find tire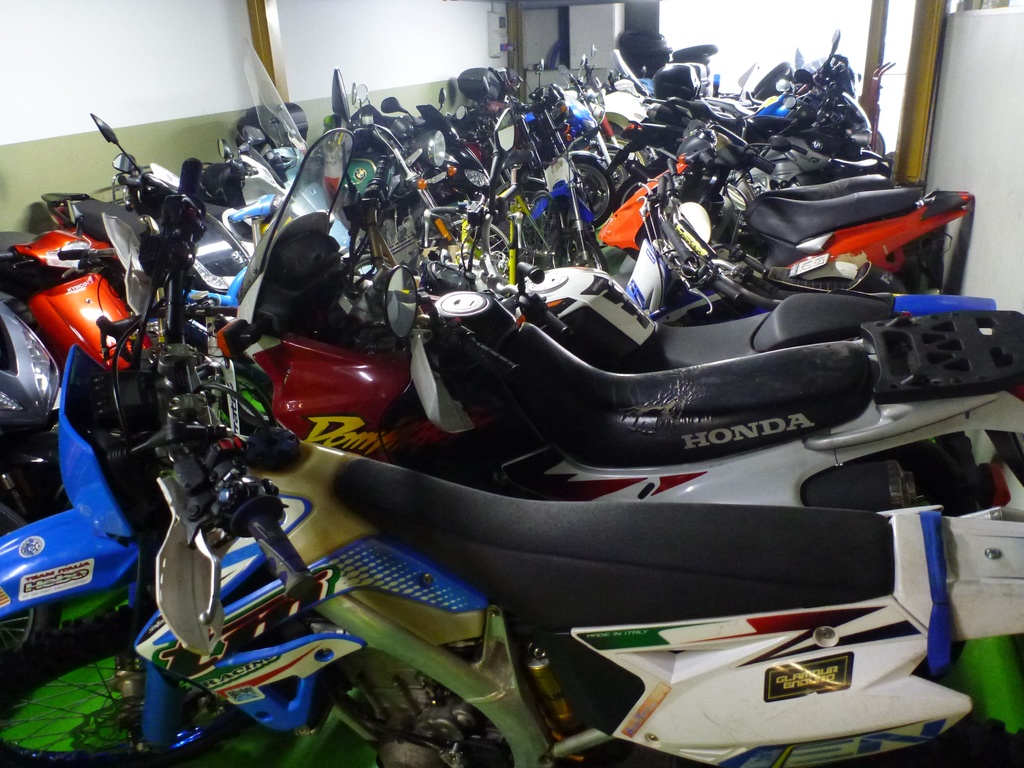
crop(4, 296, 33, 330)
